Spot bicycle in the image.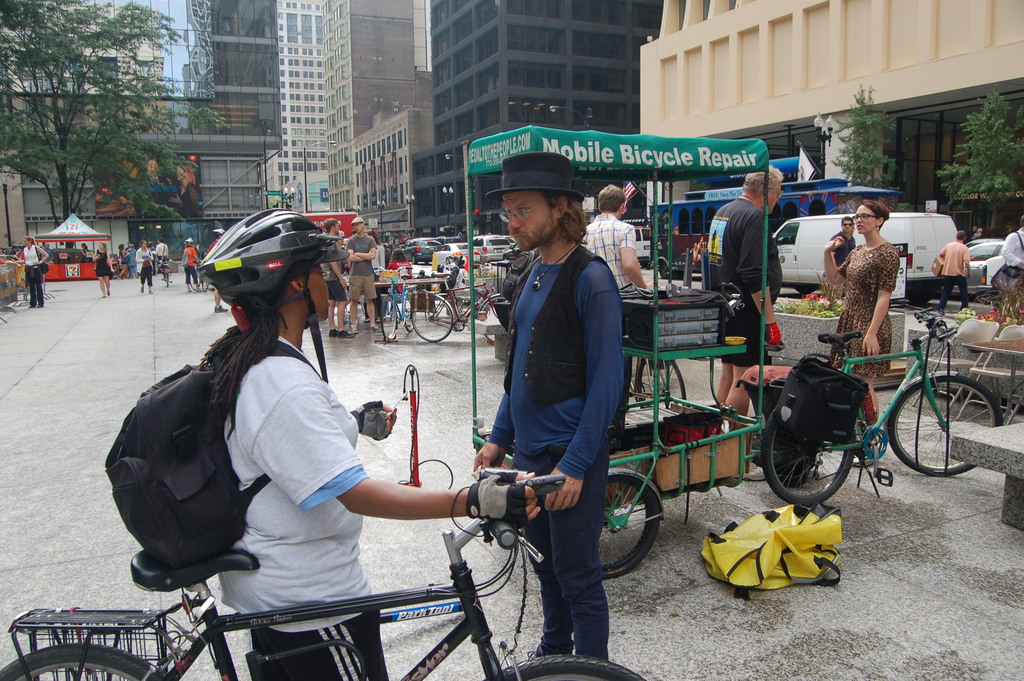
bicycle found at locate(195, 259, 210, 291).
